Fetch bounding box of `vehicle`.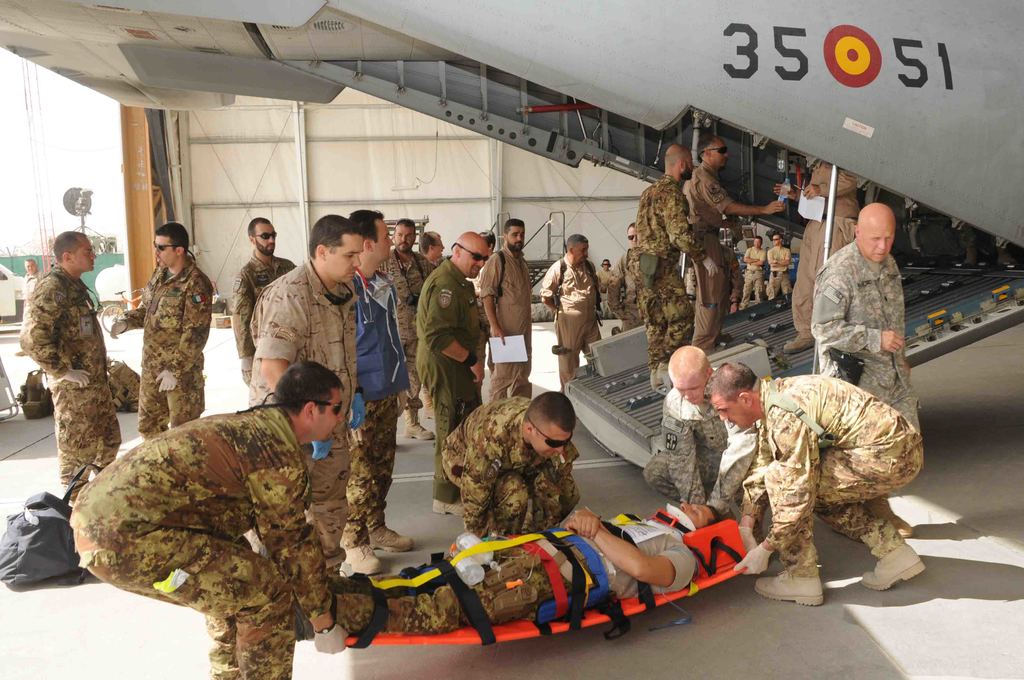
Bbox: 0:0:1023:476.
